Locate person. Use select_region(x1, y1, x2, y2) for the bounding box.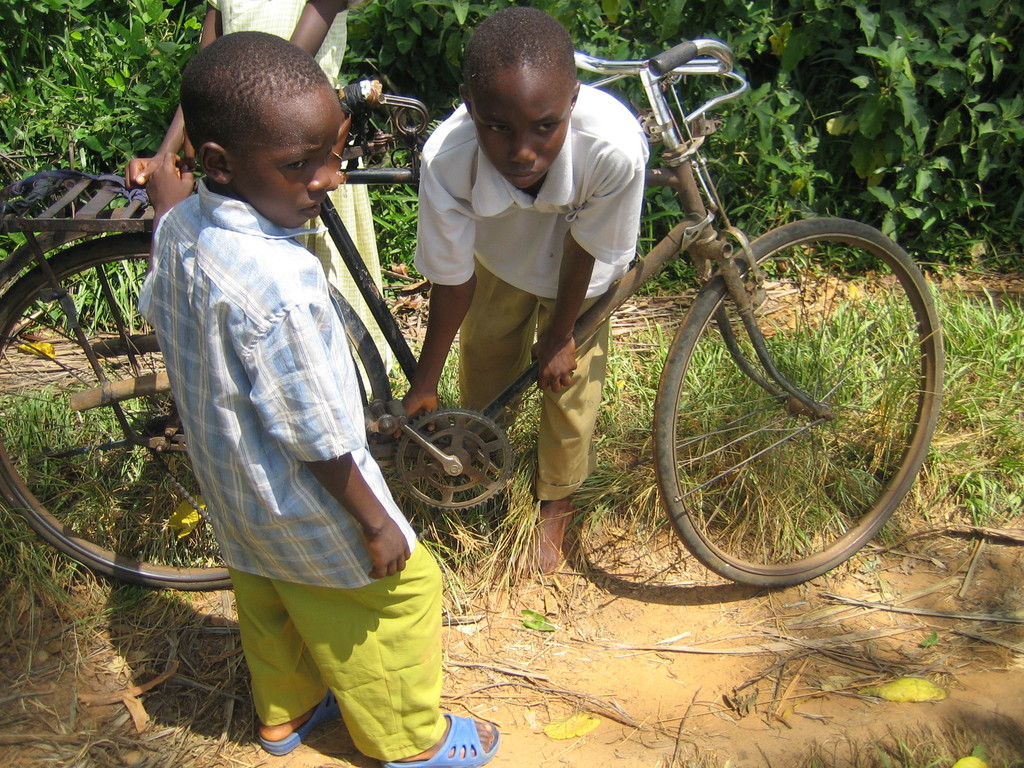
select_region(390, 1, 636, 573).
